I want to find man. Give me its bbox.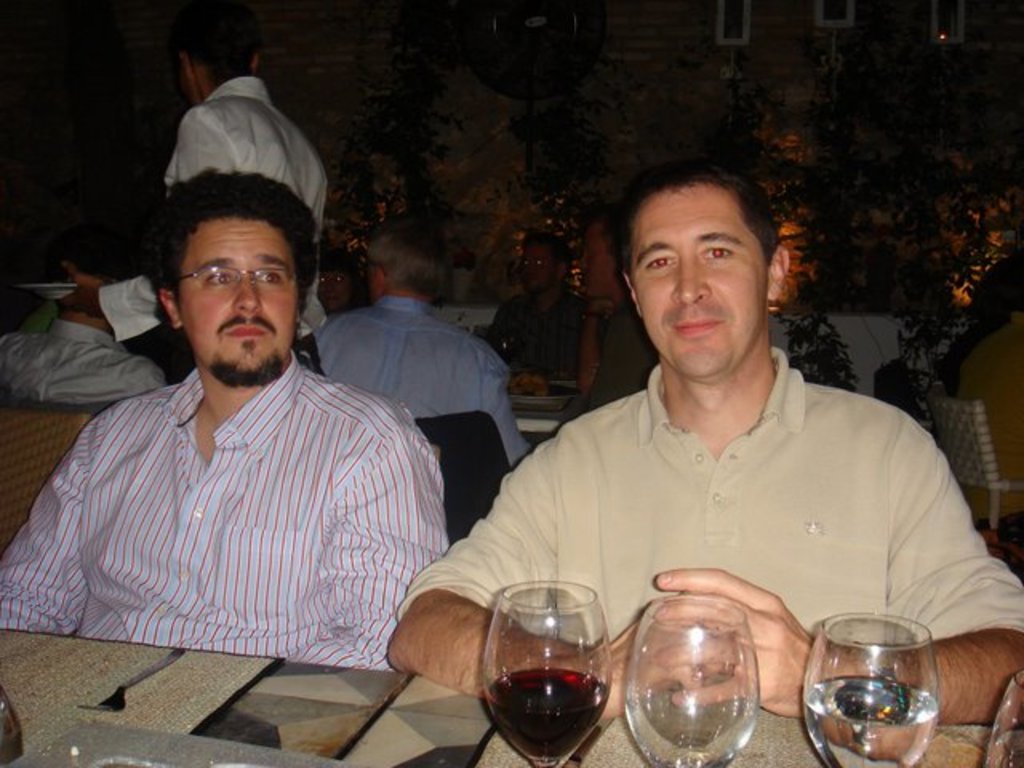
(left=315, top=222, right=536, bottom=462).
